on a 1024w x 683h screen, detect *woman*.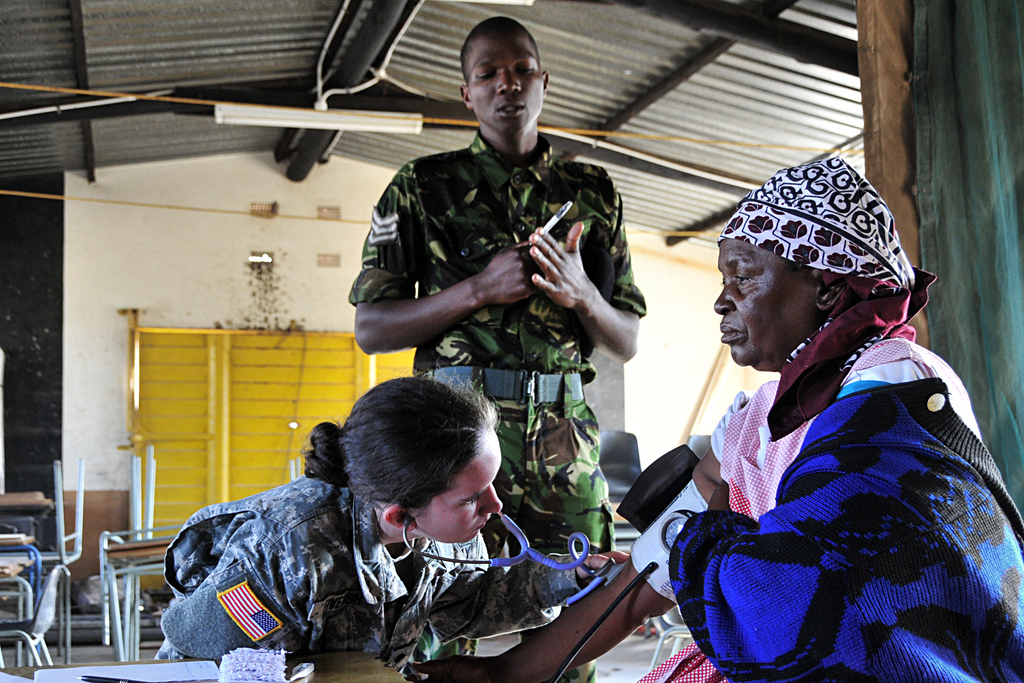
bbox(150, 358, 631, 682).
